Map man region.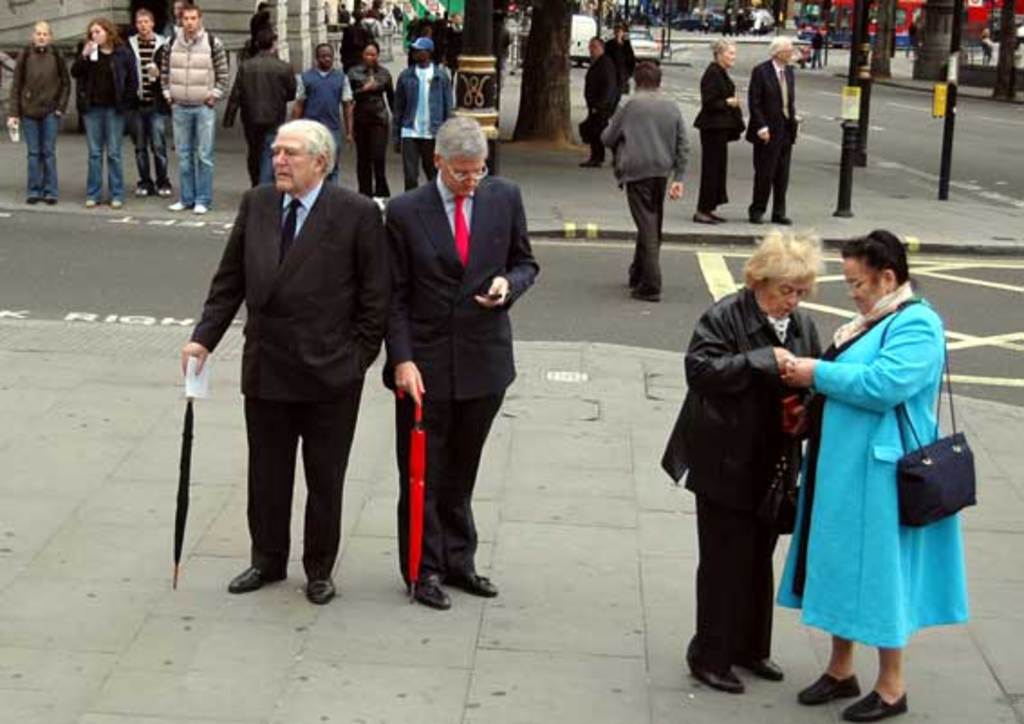
Mapped to bbox=[224, 31, 302, 190].
